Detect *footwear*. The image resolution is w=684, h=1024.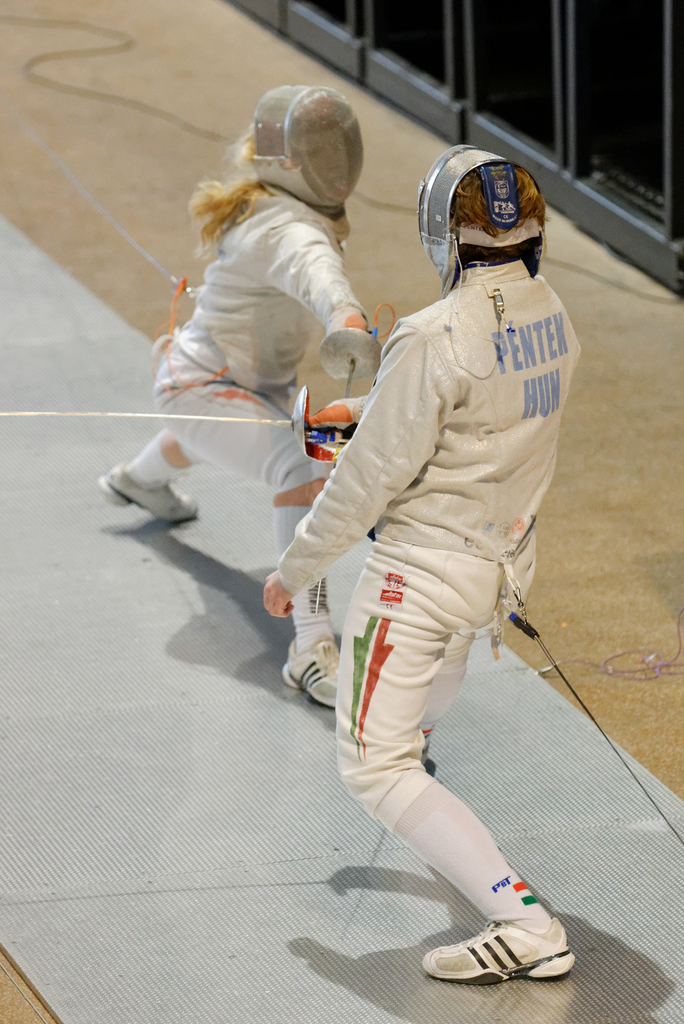
l=96, t=461, r=199, b=527.
